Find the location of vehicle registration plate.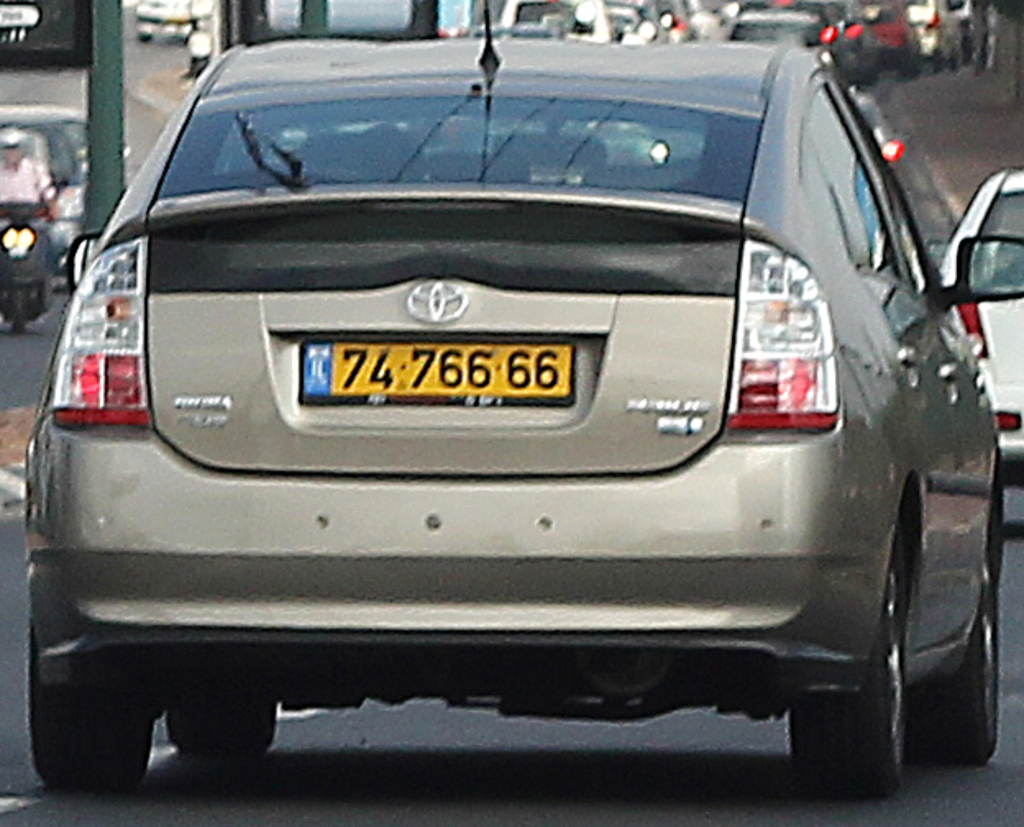
Location: [left=299, top=345, right=578, bottom=414].
